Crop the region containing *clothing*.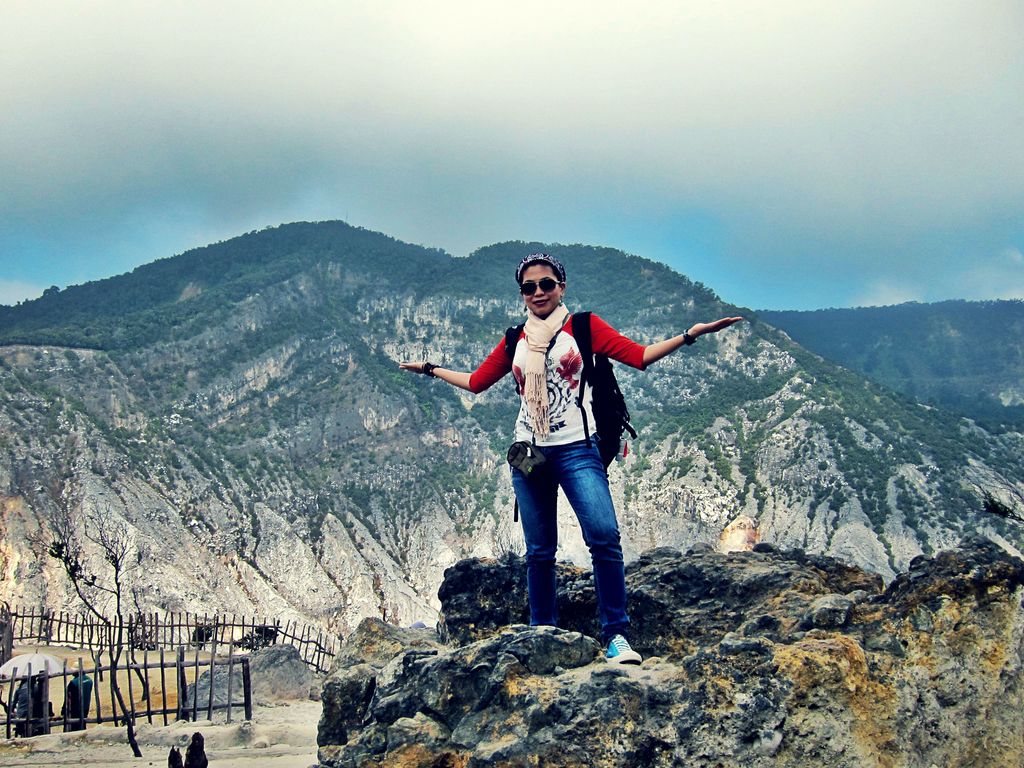
Crop region: bbox=[11, 679, 38, 736].
